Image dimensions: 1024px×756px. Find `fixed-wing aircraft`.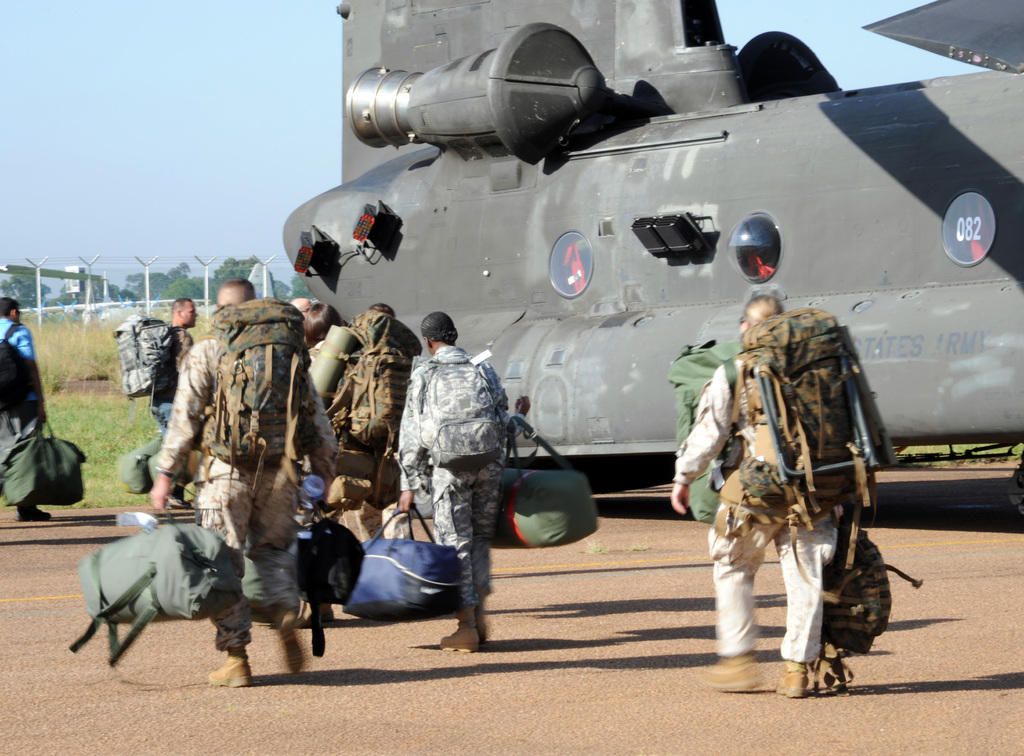
rect(283, 0, 1023, 501).
